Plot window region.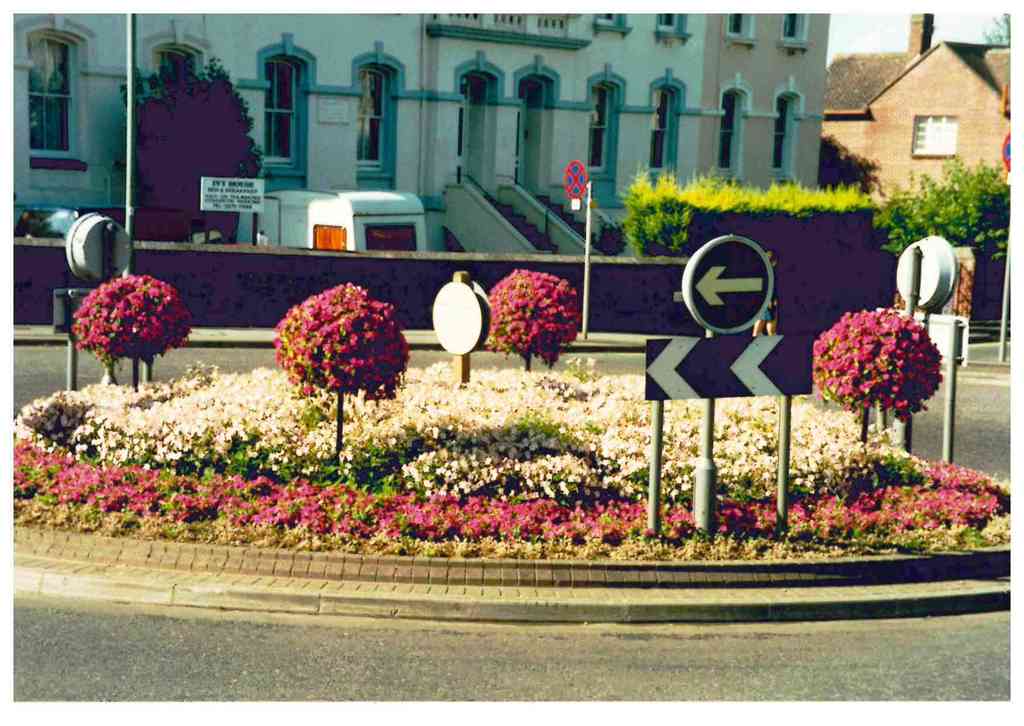
Plotted at x1=909, y1=113, x2=958, y2=155.
